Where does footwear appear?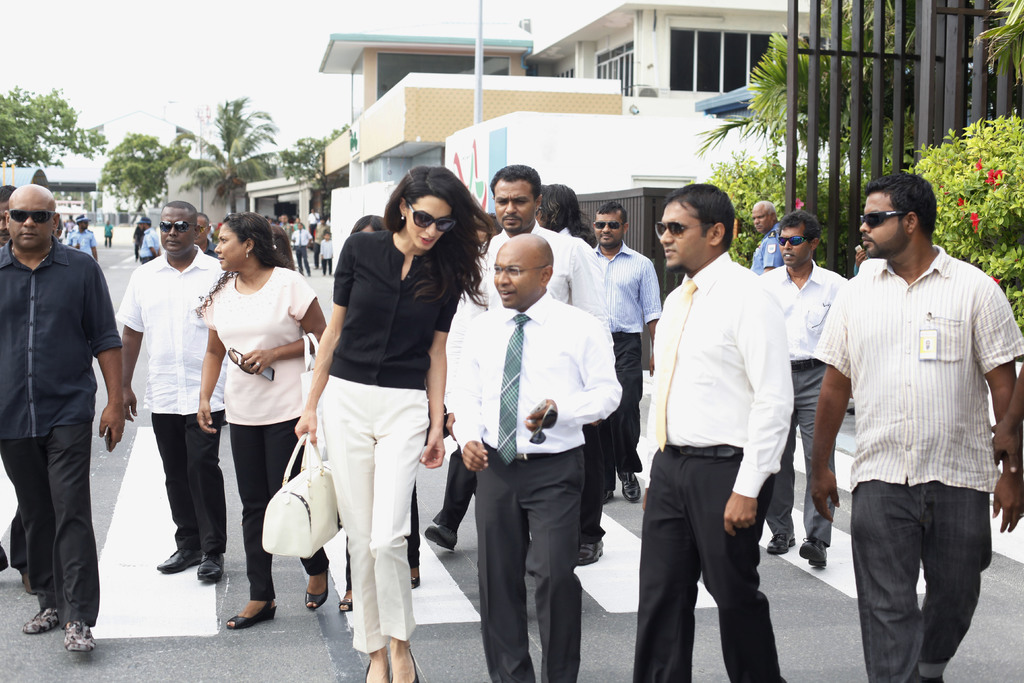
Appears at bbox=(157, 547, 200, 571).
